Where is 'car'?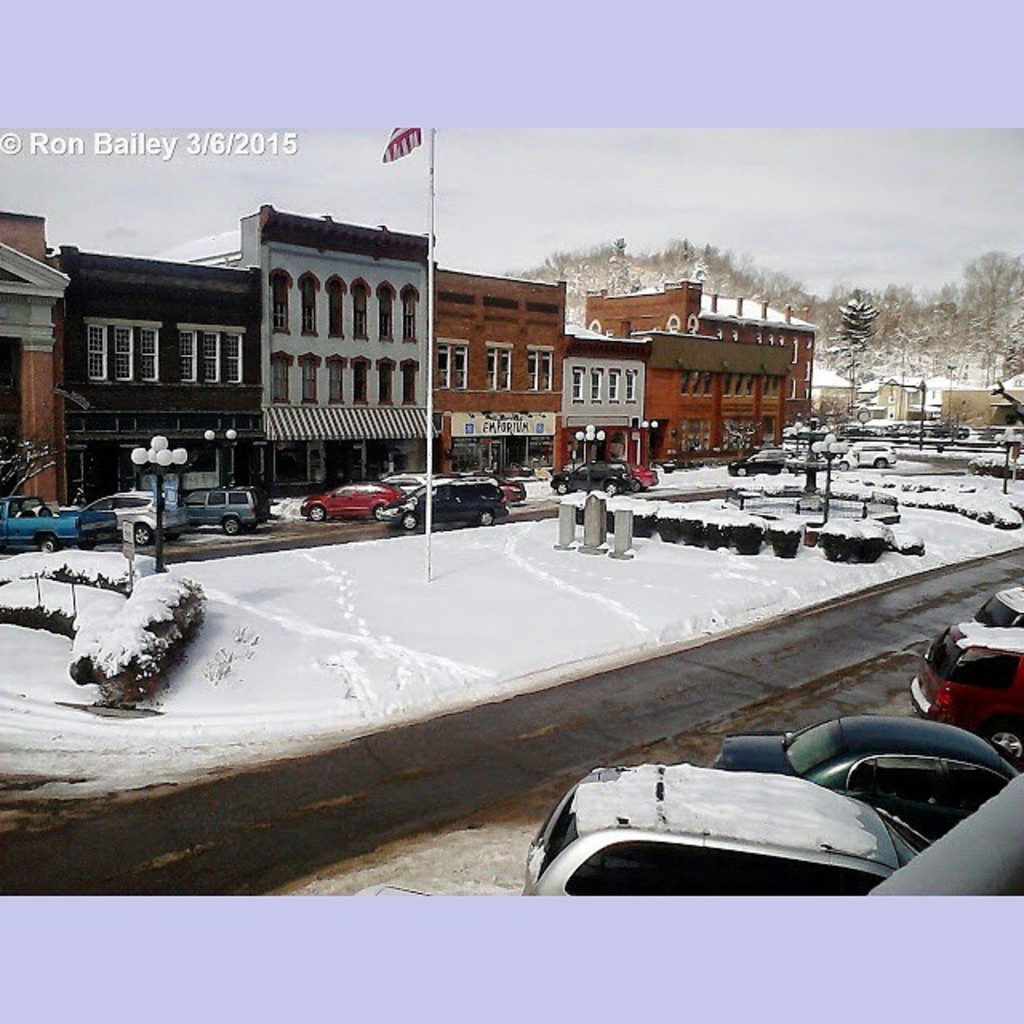
x1=304, y1=474, x2=400, y2=525.
